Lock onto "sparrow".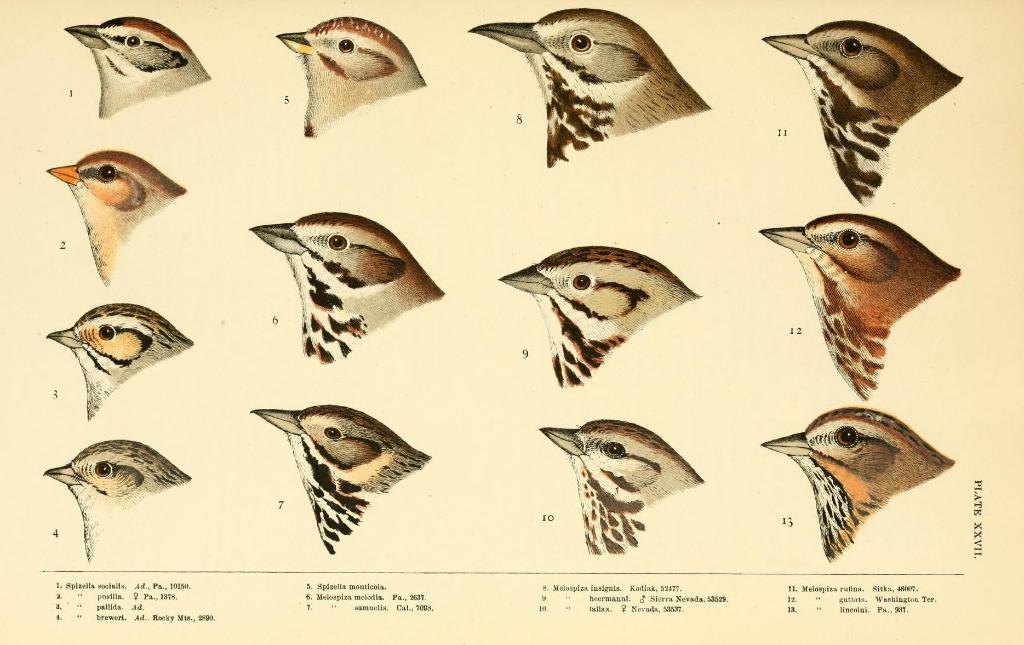
Locked: 758, 211, 958, 397.
